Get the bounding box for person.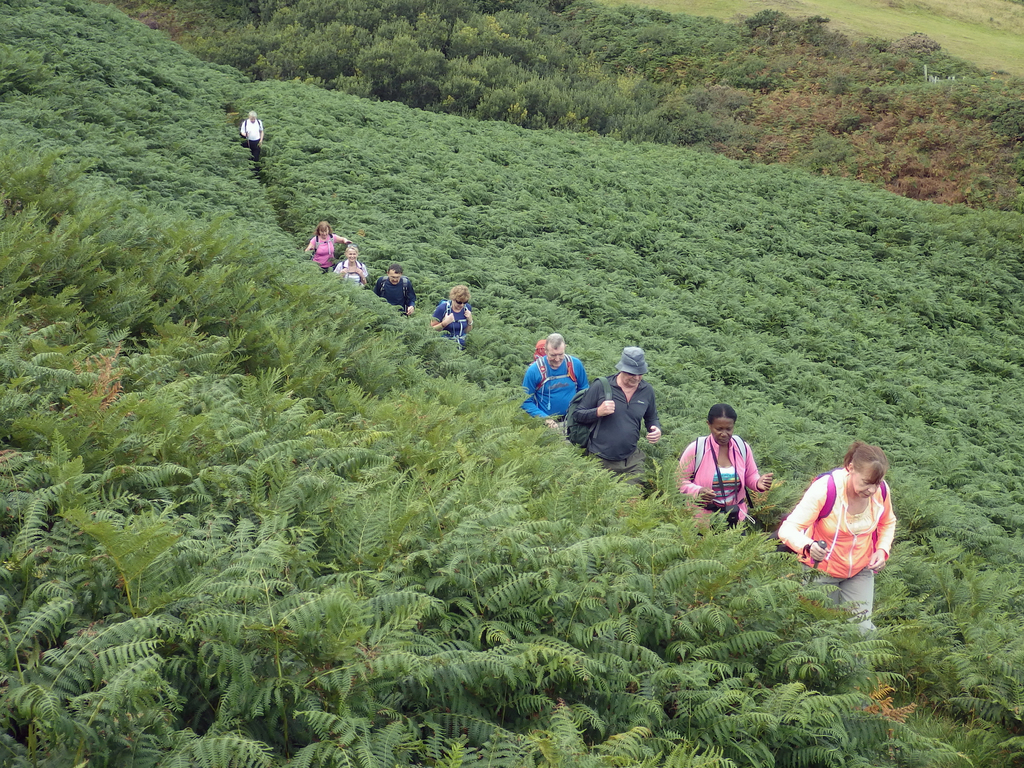
pyautogui.locateOnScreen(332, 242, 364, 291).
